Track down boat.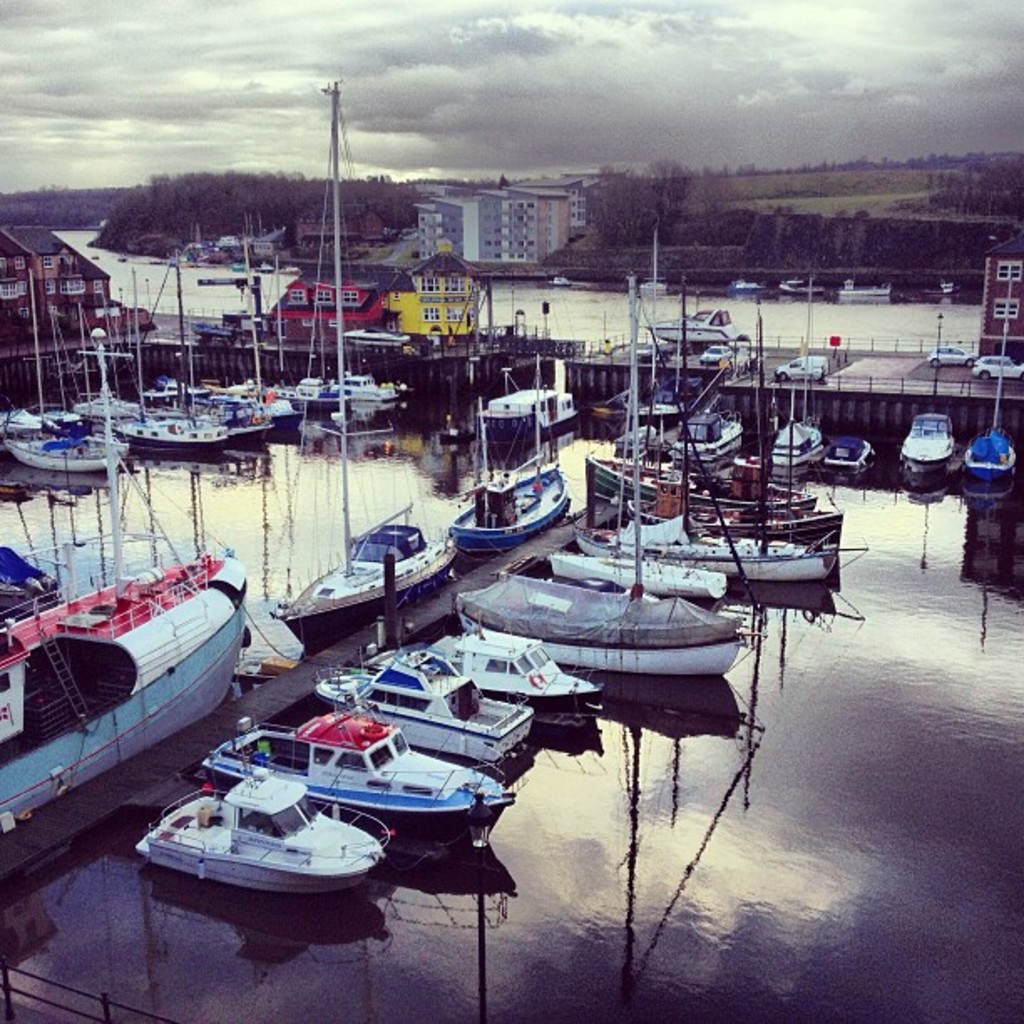
Tracked to (674,402,746,463).
